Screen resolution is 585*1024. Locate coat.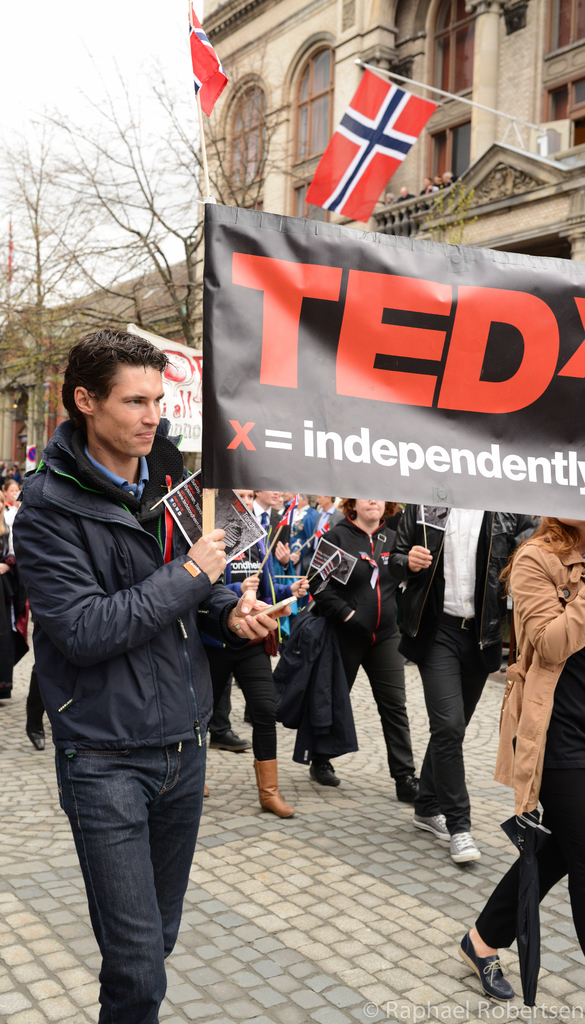
detection(495, 504, 575, 828).
